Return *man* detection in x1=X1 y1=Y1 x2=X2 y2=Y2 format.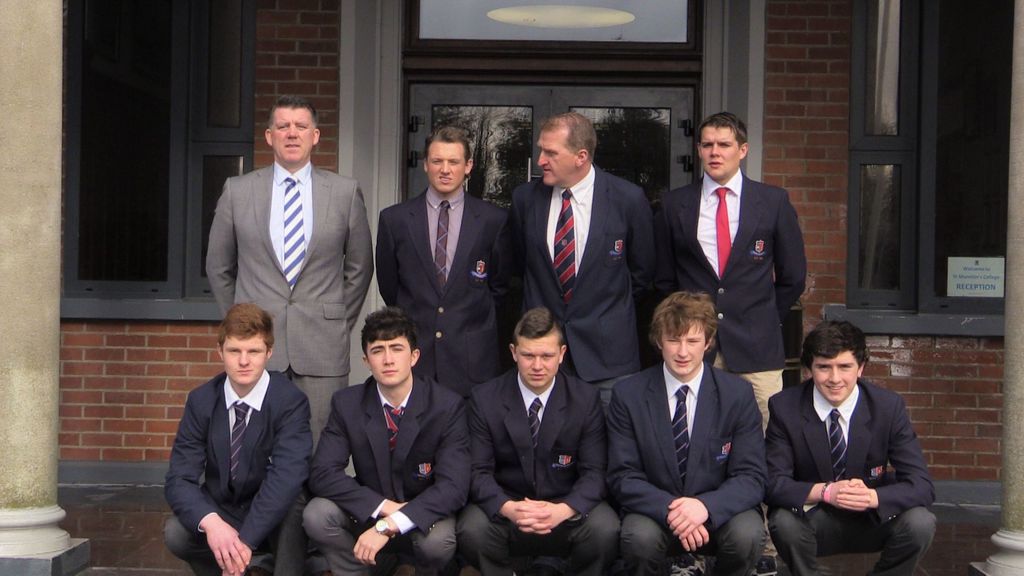
x1=156 y1=296 x2=307 y2=575.
